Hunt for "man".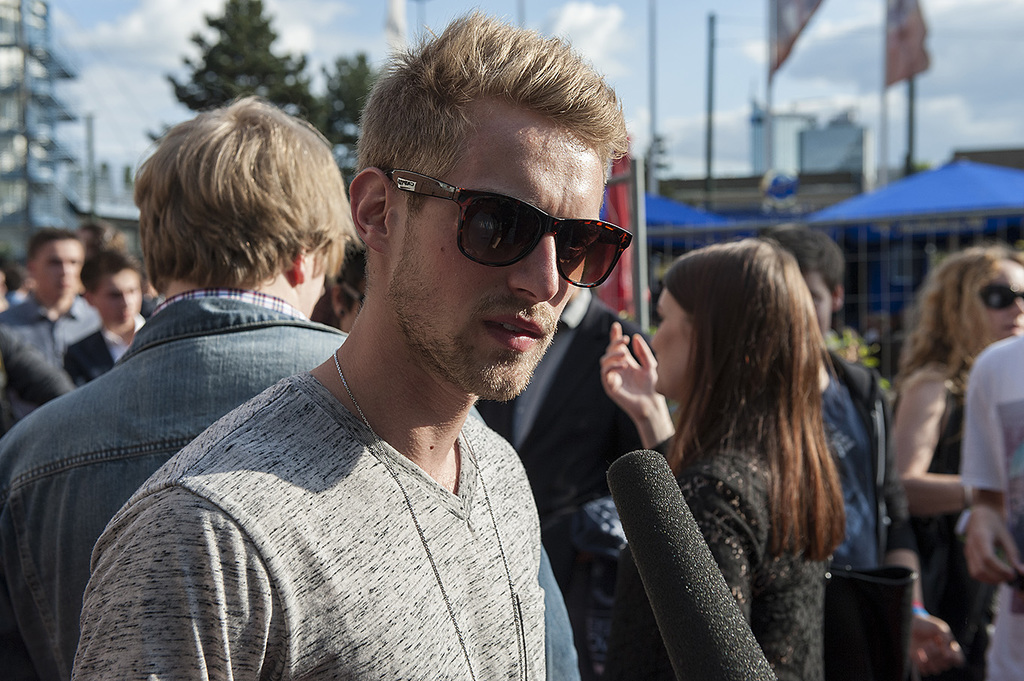
Hunted down at left=8, top=225, right=105, bottom=380.
